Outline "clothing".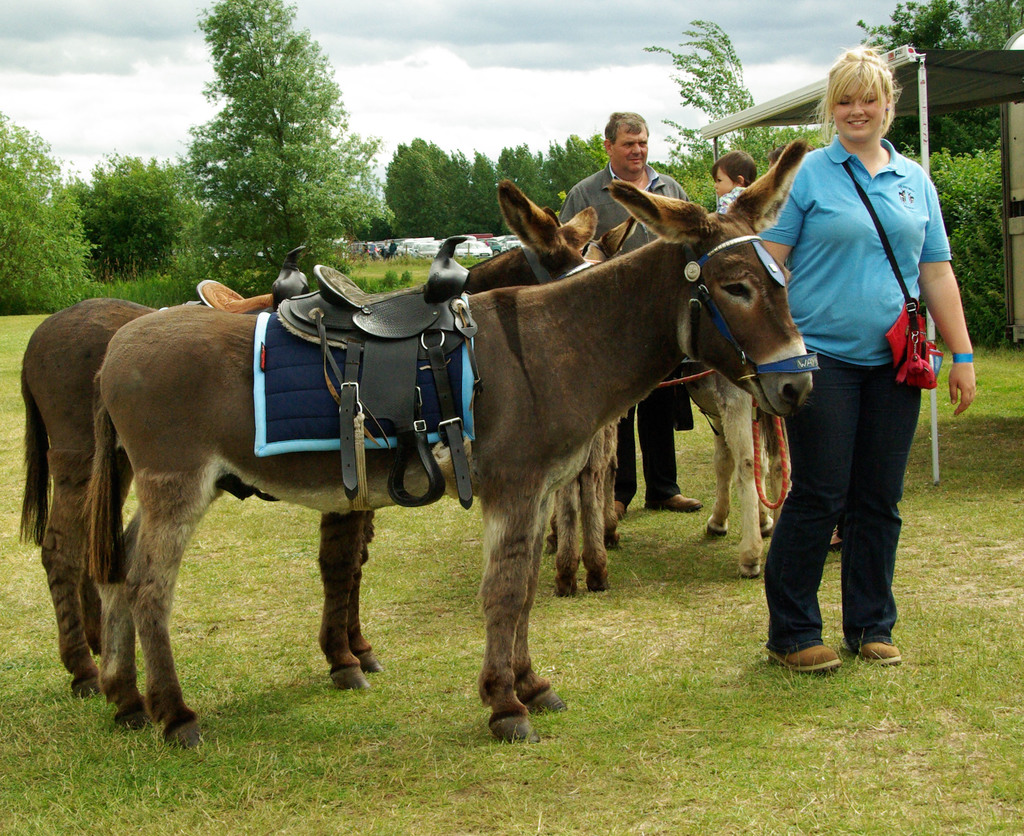
Outline: BBox(769, 62, 959, 628).
